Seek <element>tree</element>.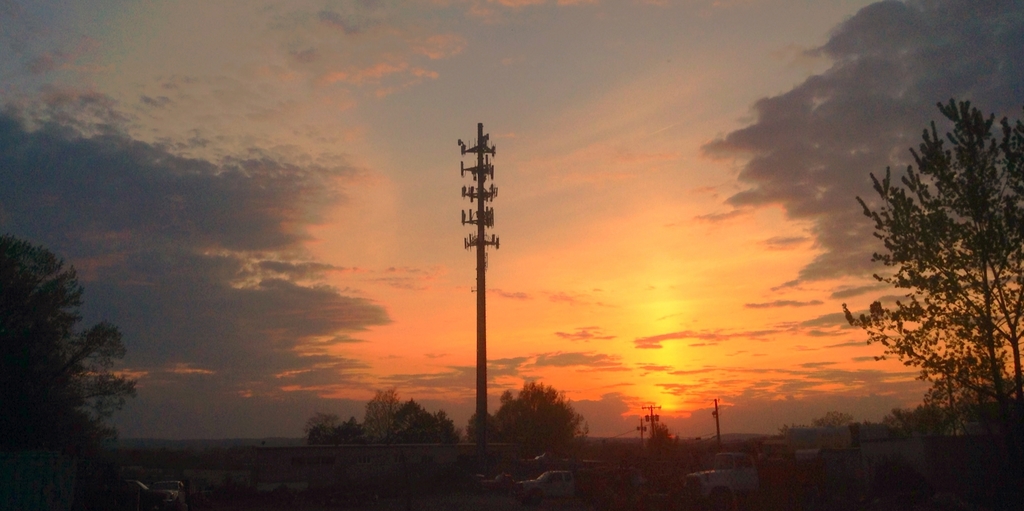
x1=304 y1=411 x2=366 y2=444.
